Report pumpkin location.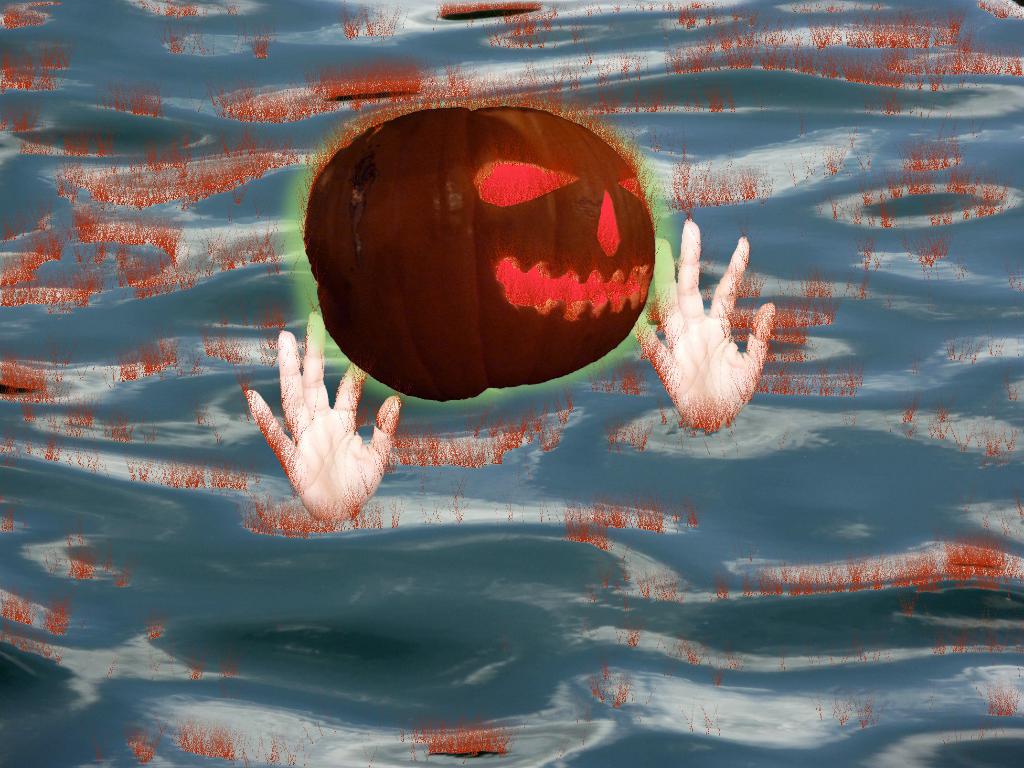
Report: (309, 94, 636, 404).
